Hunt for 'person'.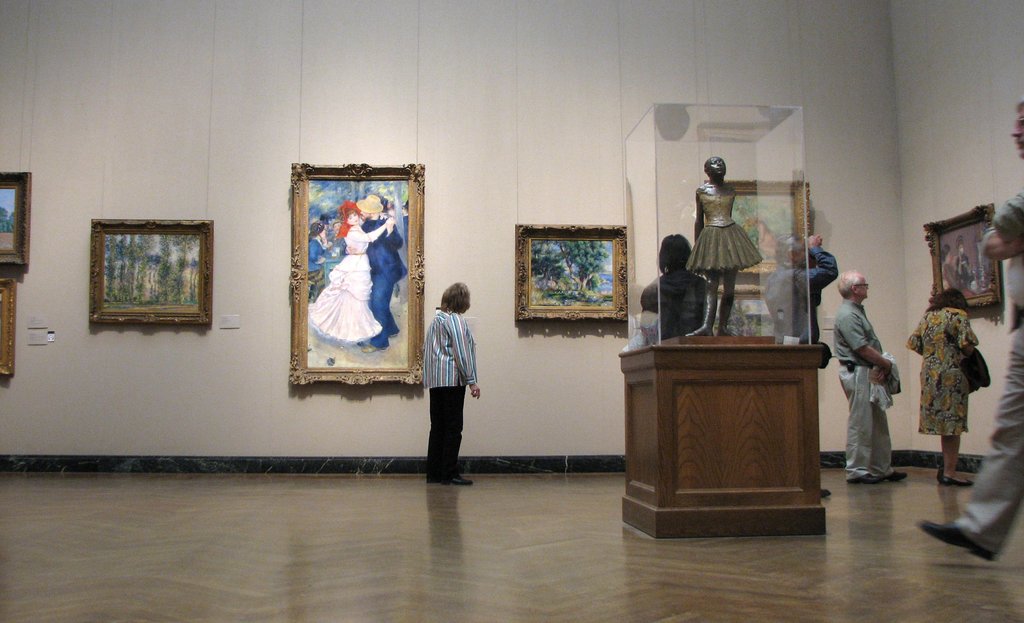
Hunted down at x1=829 y1=262 x2=908 y2=479.
